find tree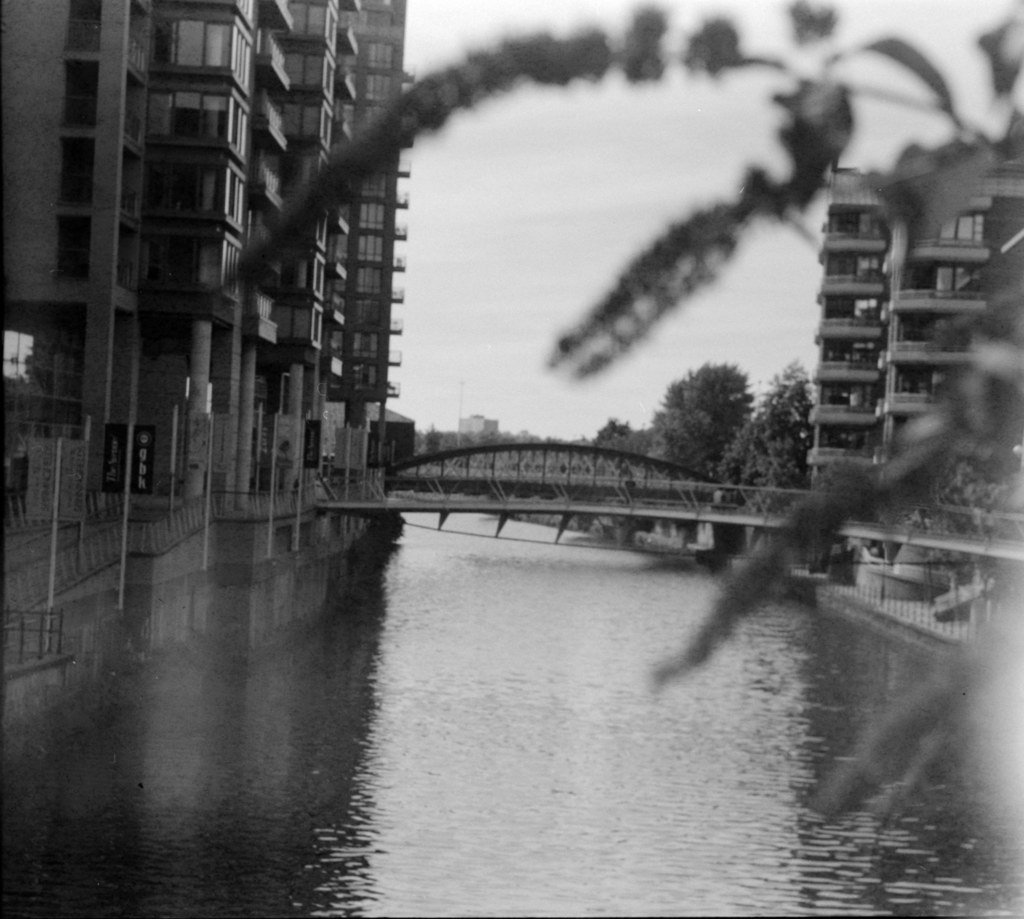
bbox=(934, 431, 1023, 546)
